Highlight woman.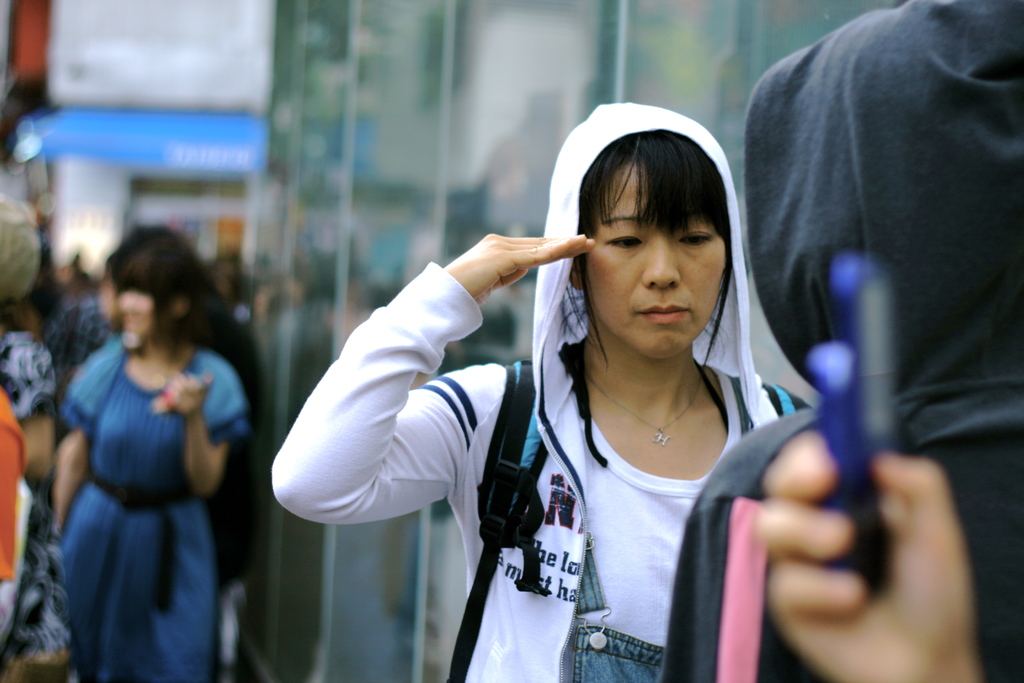
Highlighted region: Rect(51, 231, 255, 682).
